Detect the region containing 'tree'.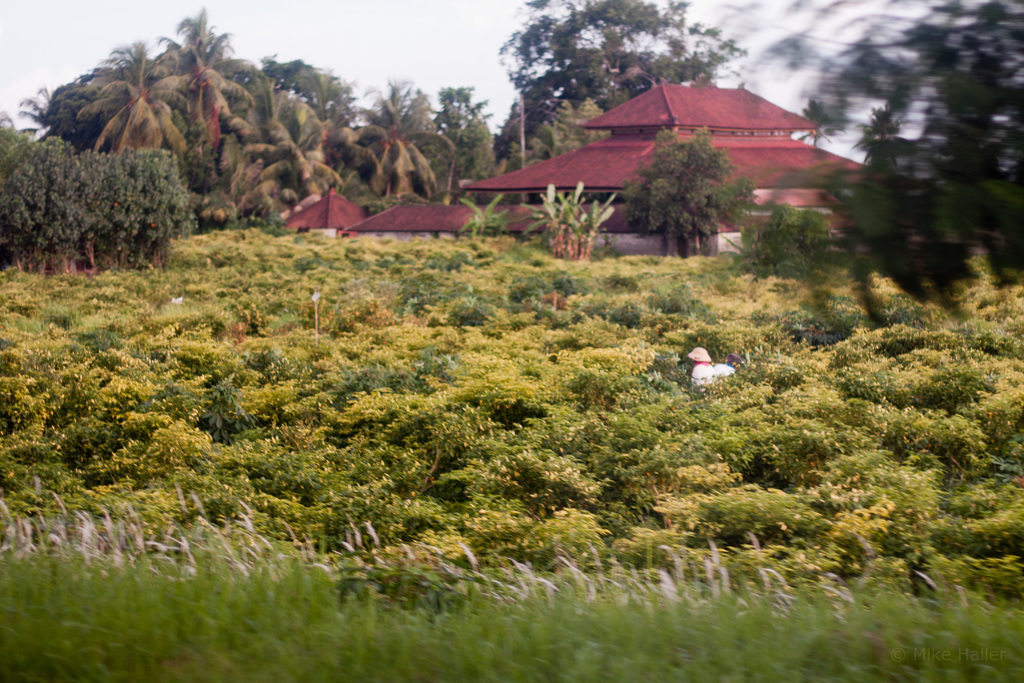
[left=19, top=115, right=191, bottom=261].
